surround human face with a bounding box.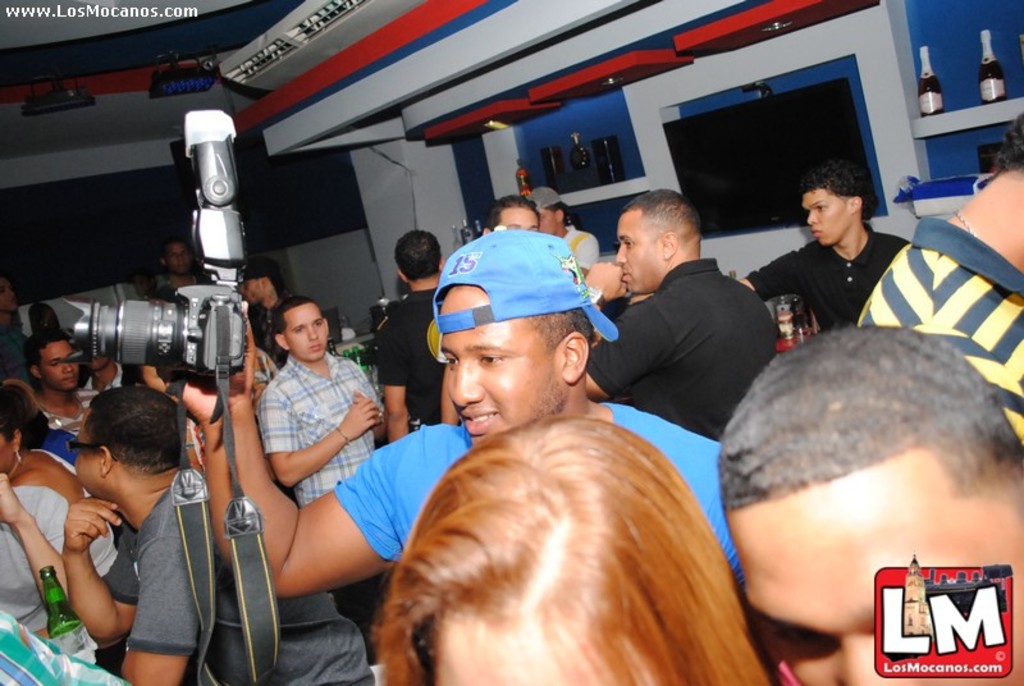
bbox=(244, 278, 261, 303).
